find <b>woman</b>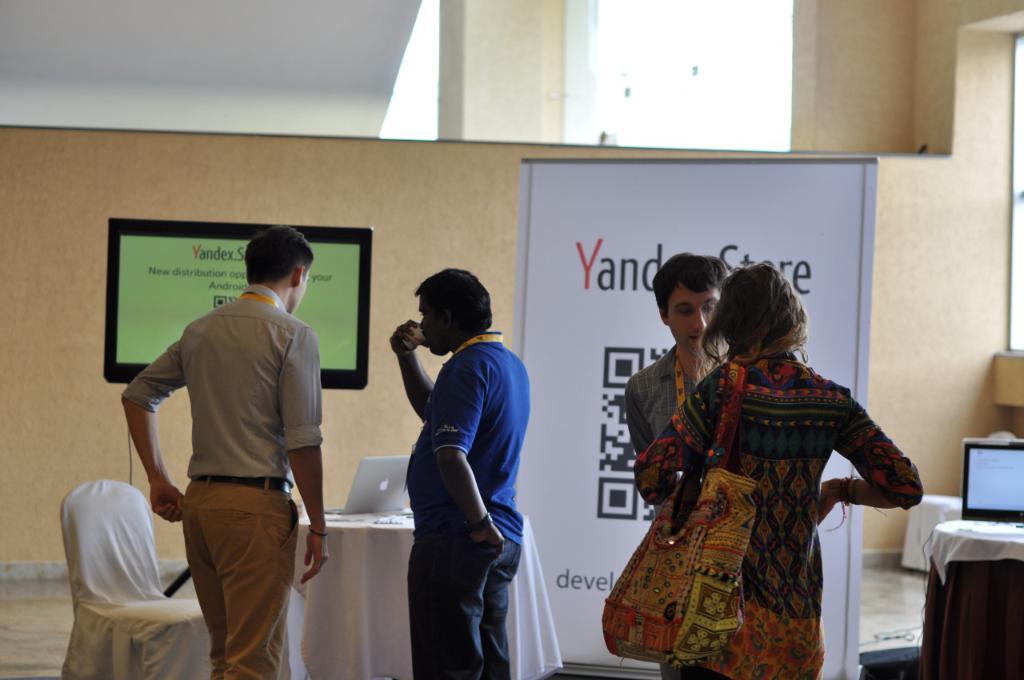
crop(618, 245, 918, 661)
